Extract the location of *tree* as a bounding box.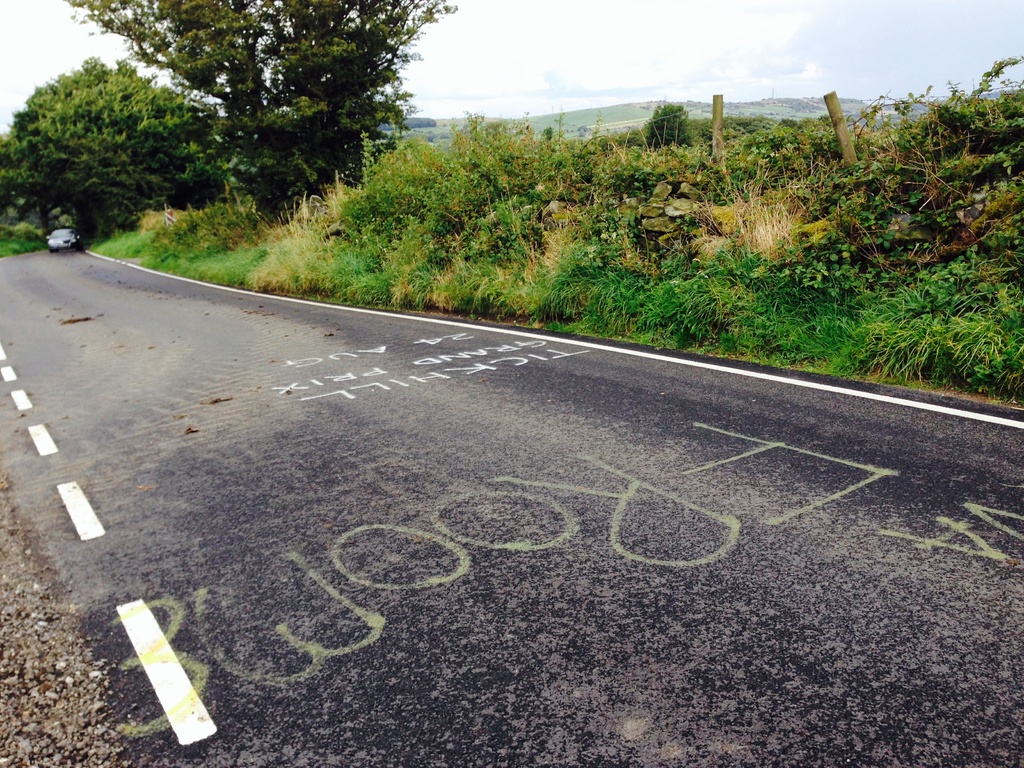
detection(0, 42, 207, 253).
